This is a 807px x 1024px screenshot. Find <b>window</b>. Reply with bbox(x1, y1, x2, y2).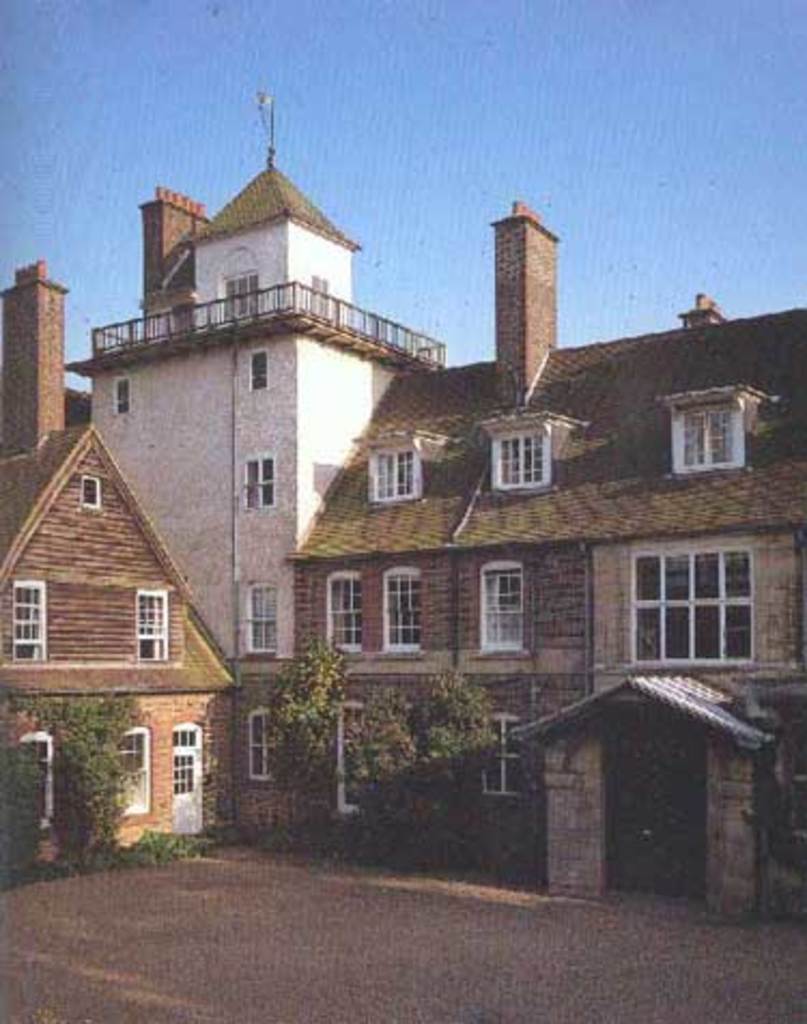
bbox(9, 583, 52, 654).
